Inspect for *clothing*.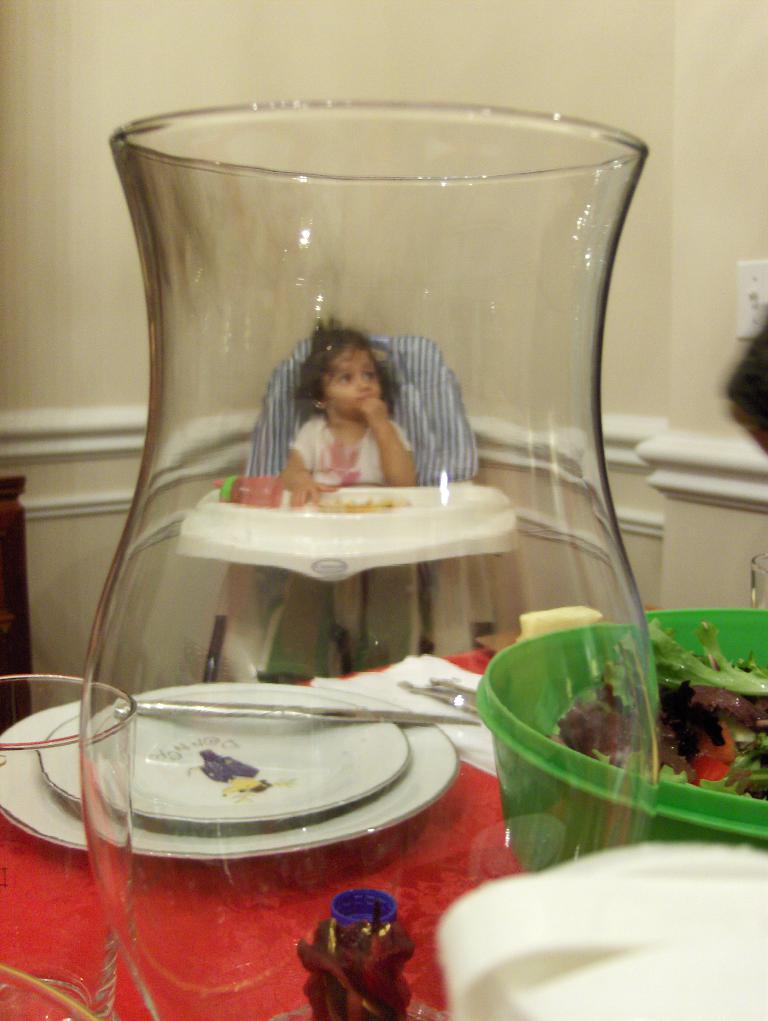
Inspection: bbox=[289, 424, 418, 483].
